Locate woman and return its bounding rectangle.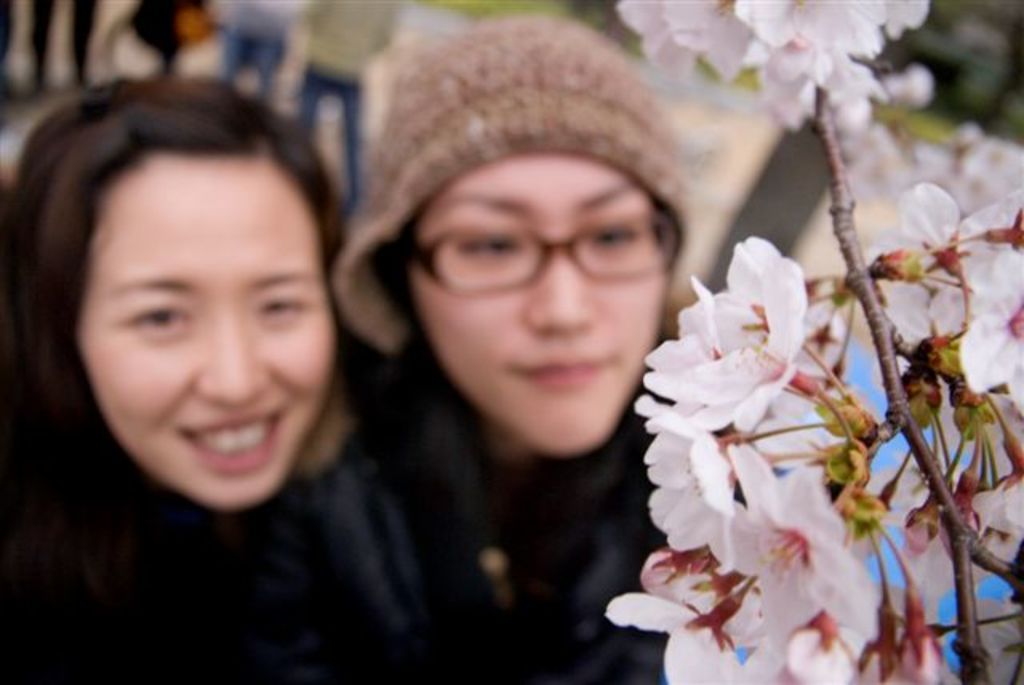
region(0, 59, 445, 650).
